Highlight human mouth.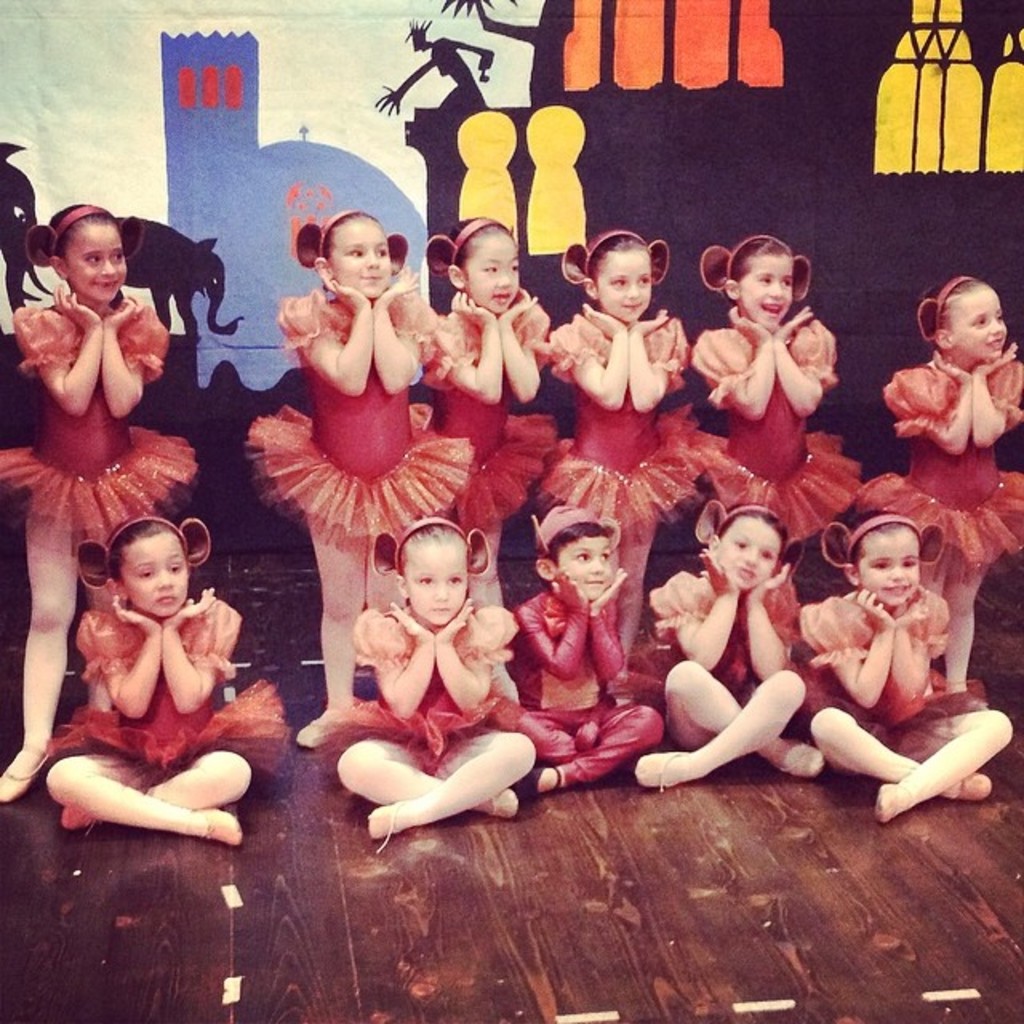
Highlighted region: [363, 272, 378, 277].
